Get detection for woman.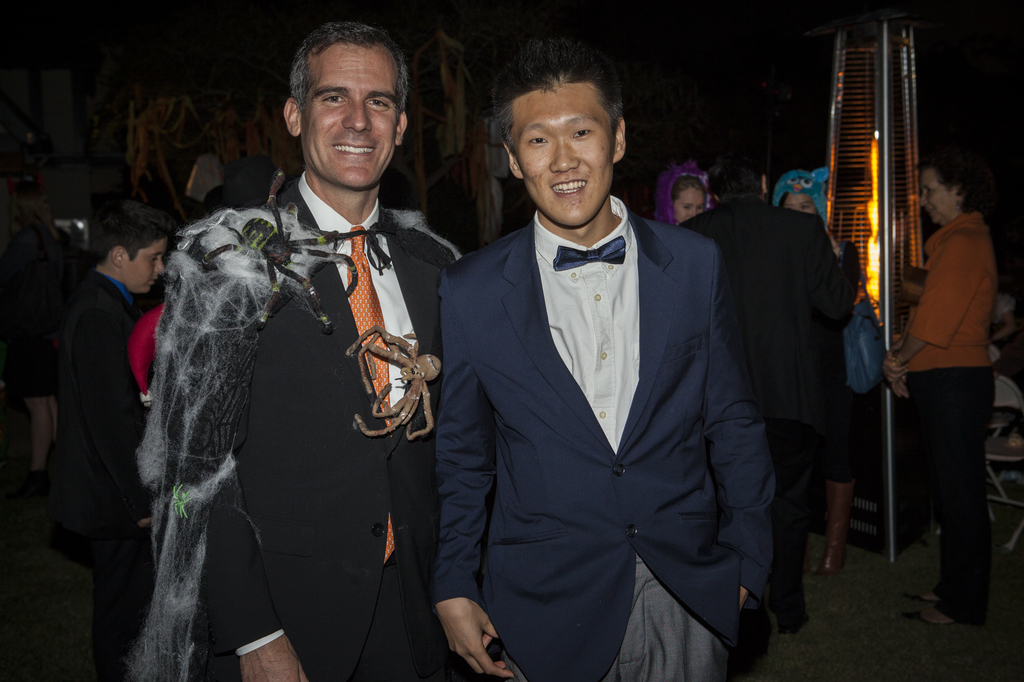
Detection: [left=881, top=161, right=994, bottom=633].
